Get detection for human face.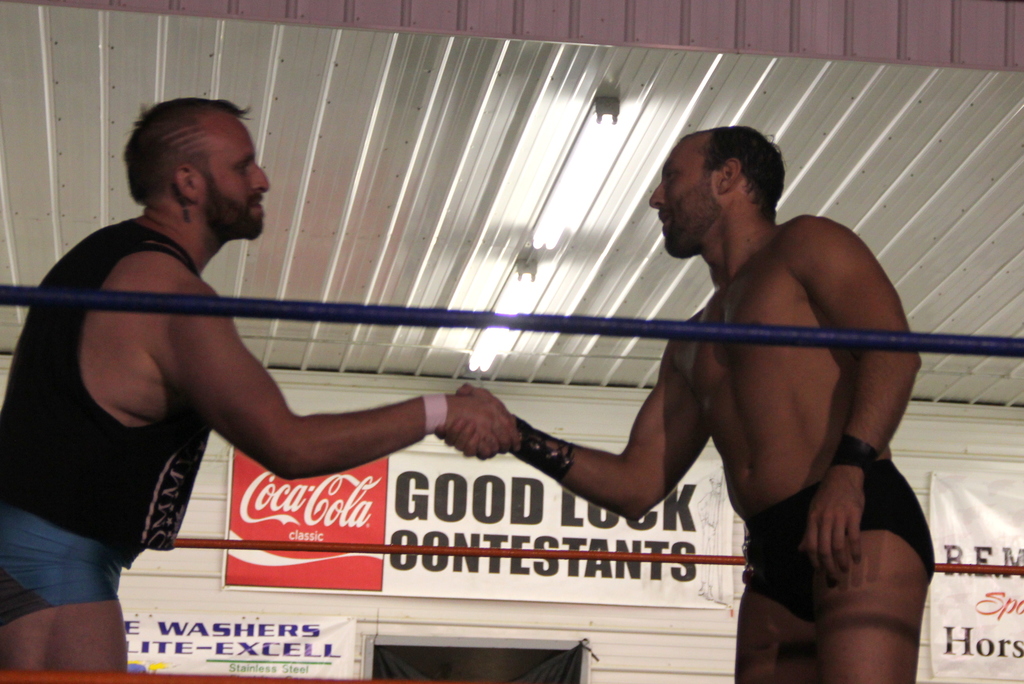
Detection: 195:115:282:234.
